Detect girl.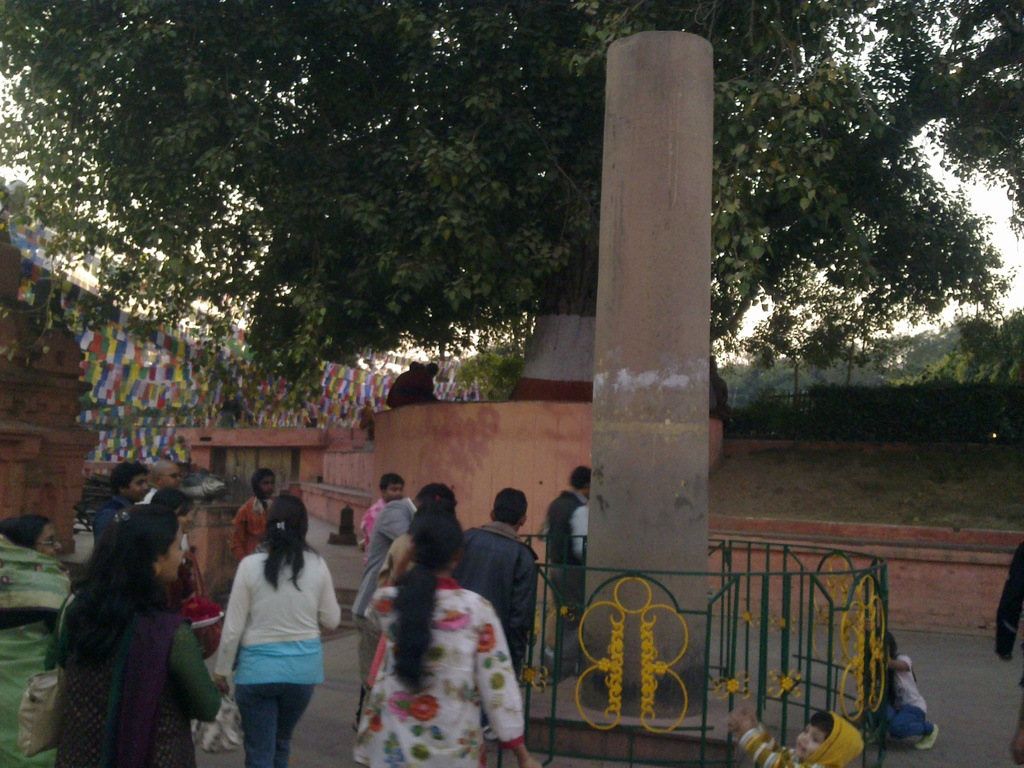
Detected at {"left": 726, "top": 695, "right": 868, "bottom": 767}.
